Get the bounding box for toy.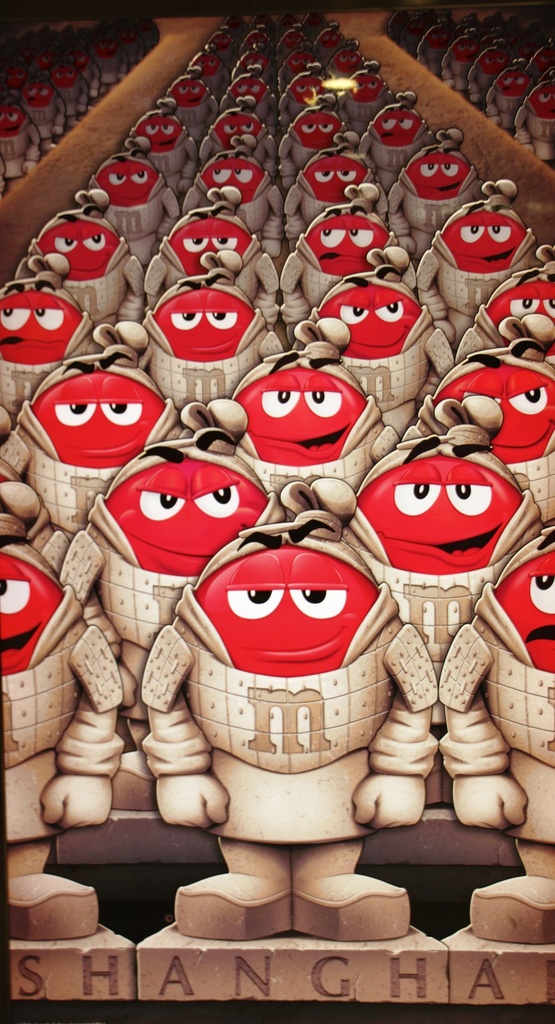
358/92/433/188.
